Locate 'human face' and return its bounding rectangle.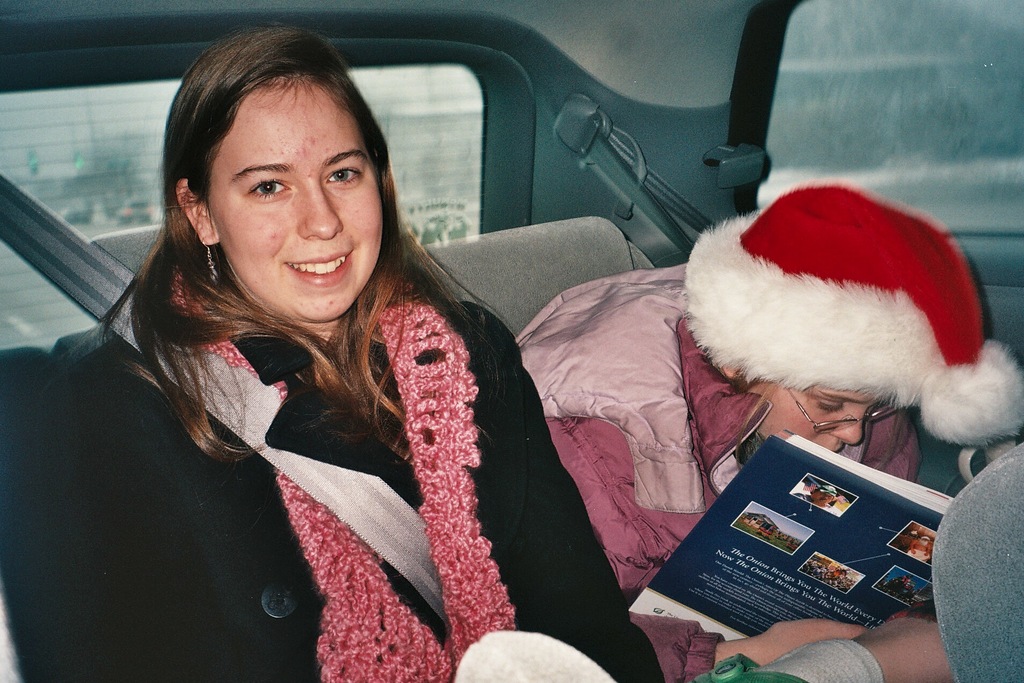
locate(749, 382, 862, 448).
